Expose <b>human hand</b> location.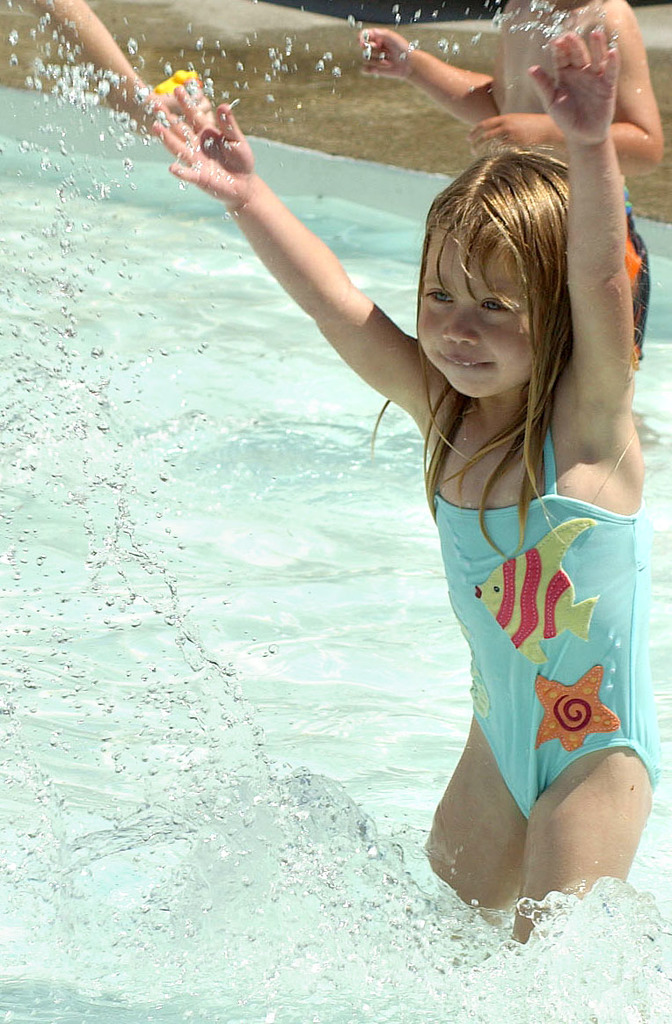
Exposed at [145, 79, 217, 136].
